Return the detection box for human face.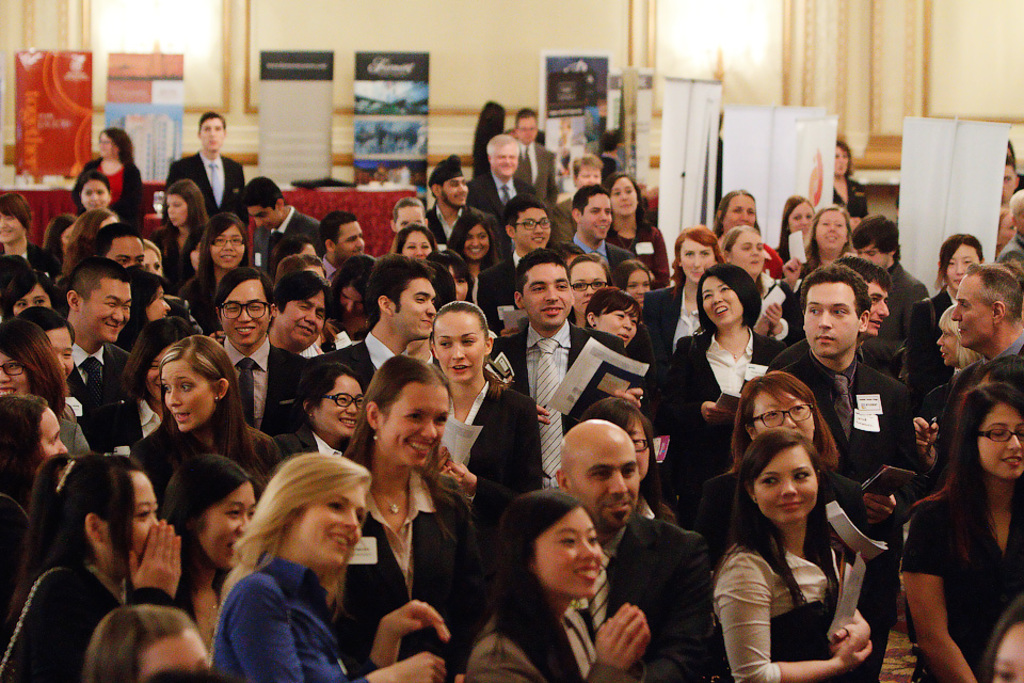
region(601, 304, 639, 352).
